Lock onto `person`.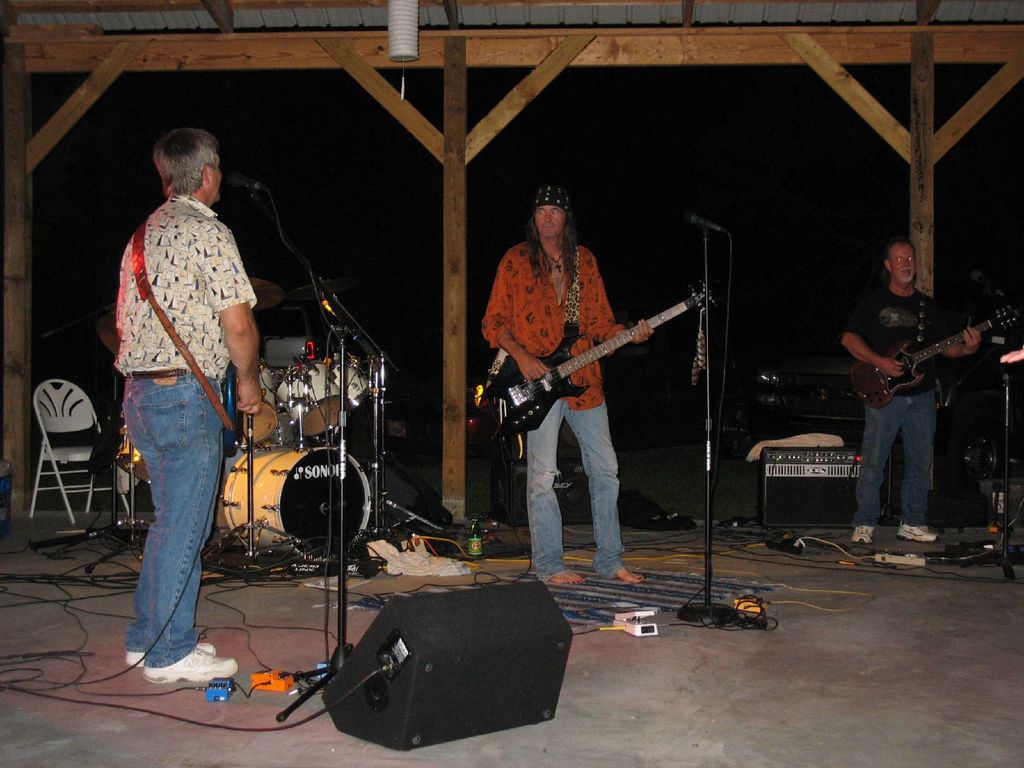
Locked: 837:237:979:545.
